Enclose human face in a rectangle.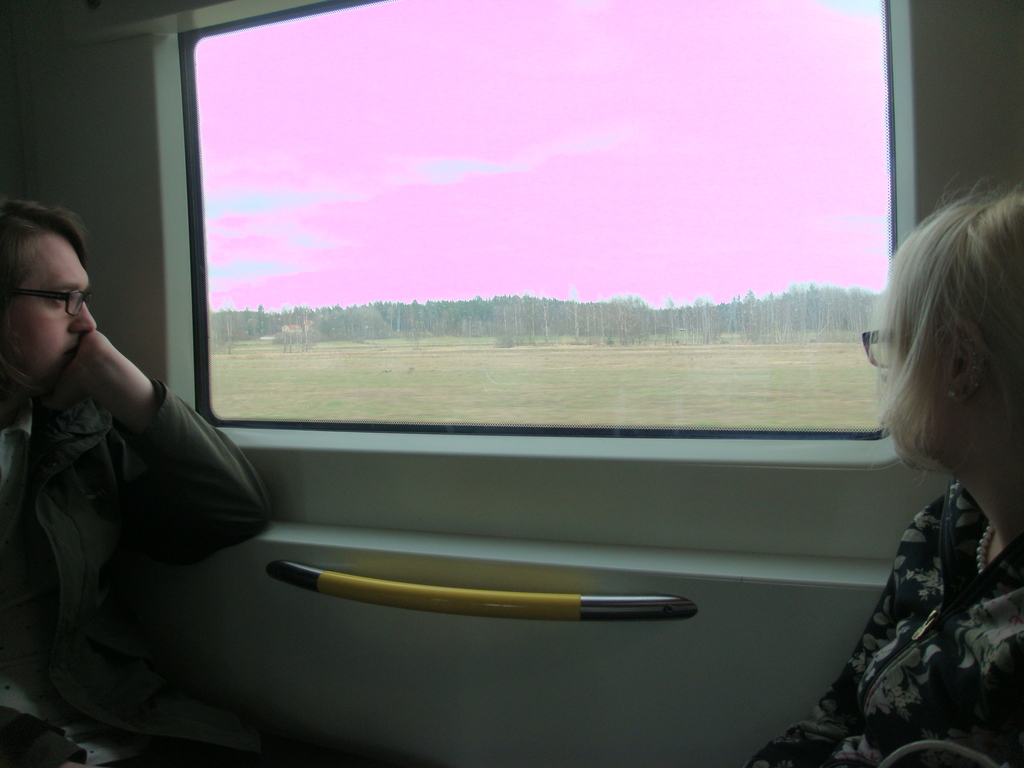
x1=884, y1=304, x2=948, y2=447.
